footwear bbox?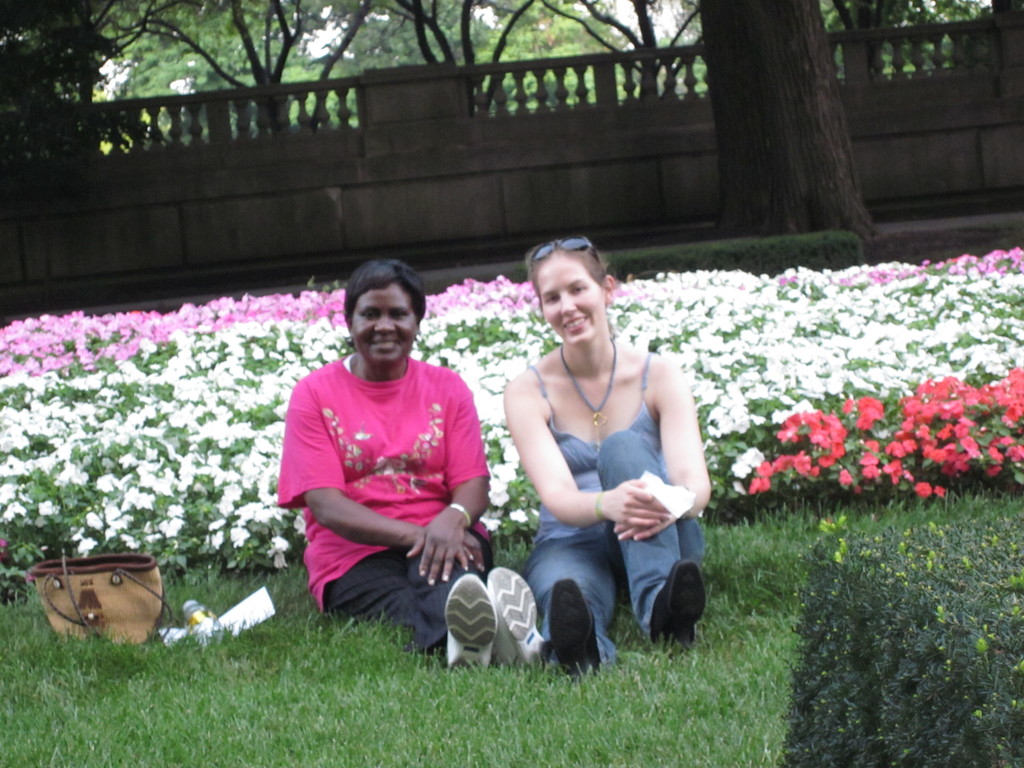
547,575,598,682
